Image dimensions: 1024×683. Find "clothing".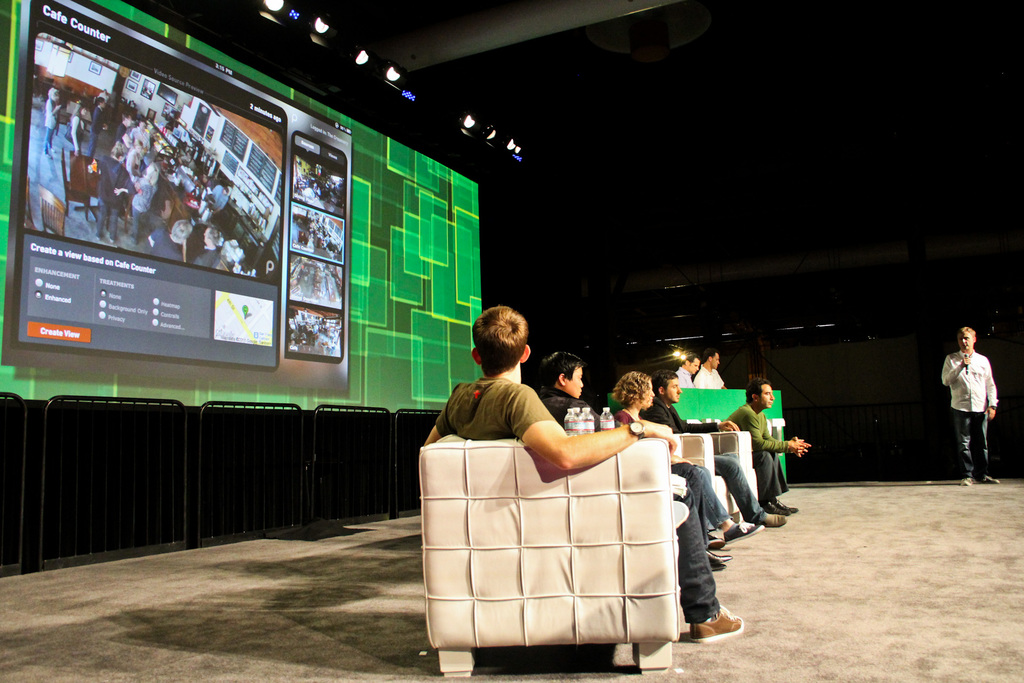
left=940, top=331, right=1012, bottom=473.
